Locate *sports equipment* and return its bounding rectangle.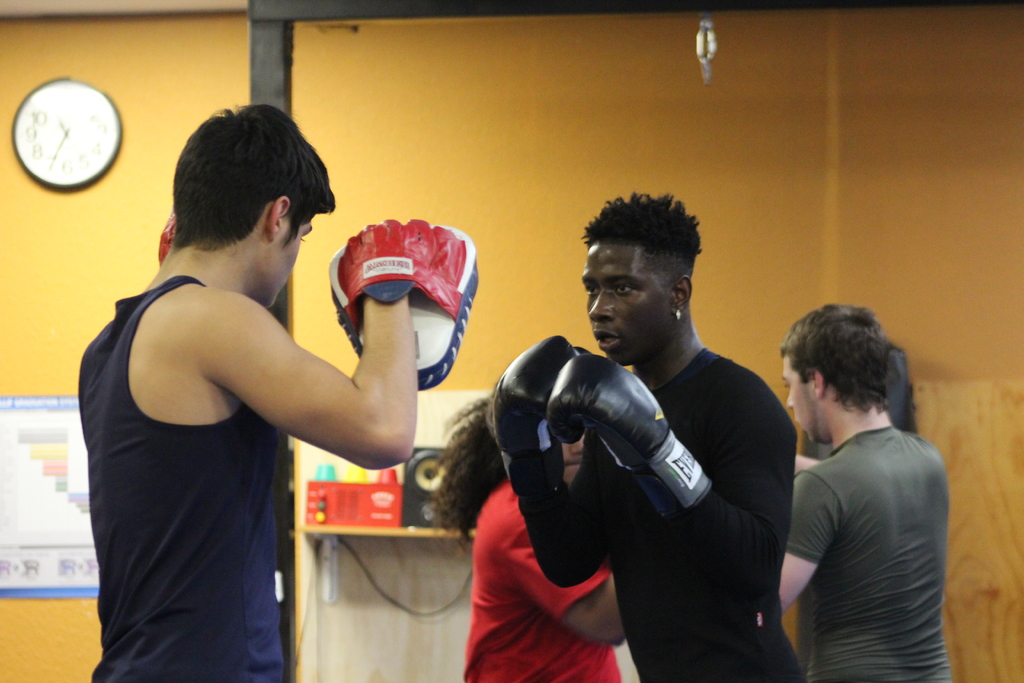
locate(152, 210, 178, 268).
